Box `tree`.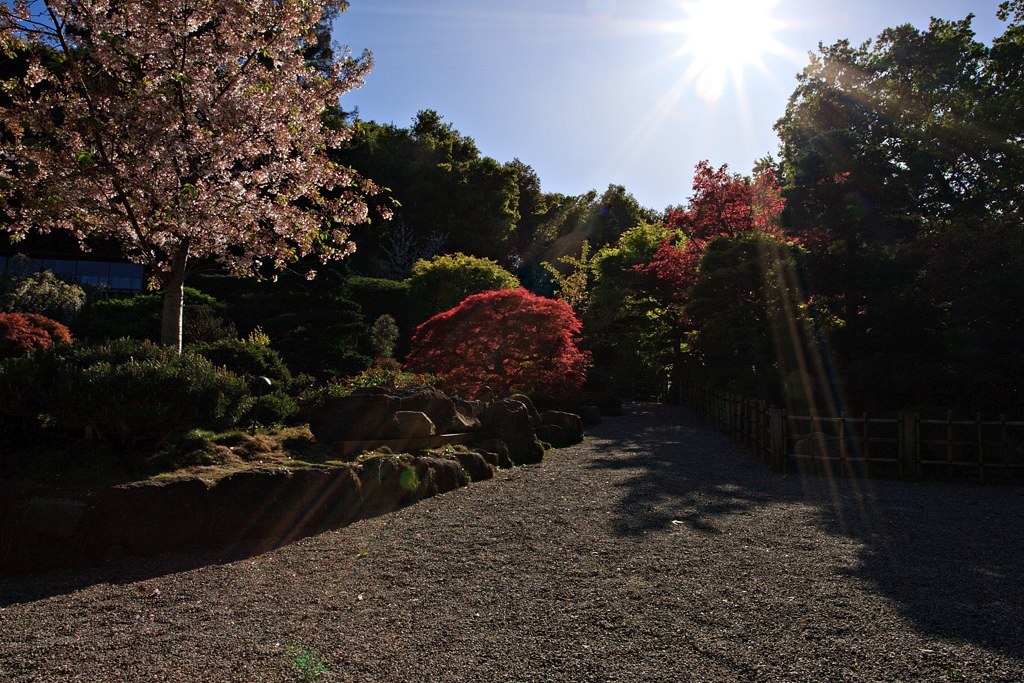
304:0:658:433.
